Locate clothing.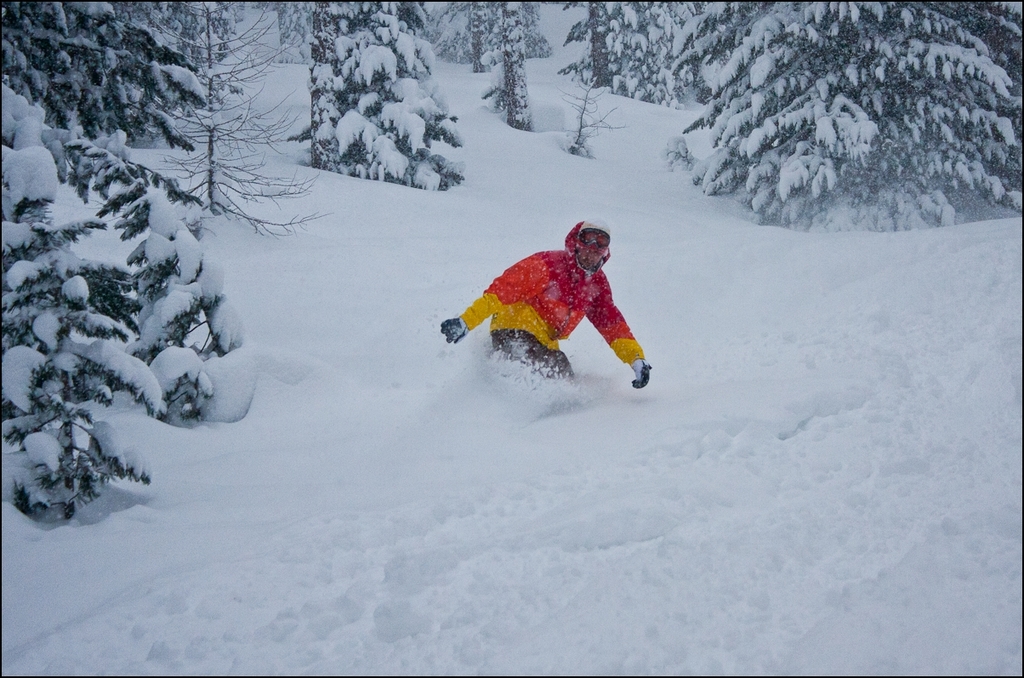
Bounding box: 450 221 646 373.
